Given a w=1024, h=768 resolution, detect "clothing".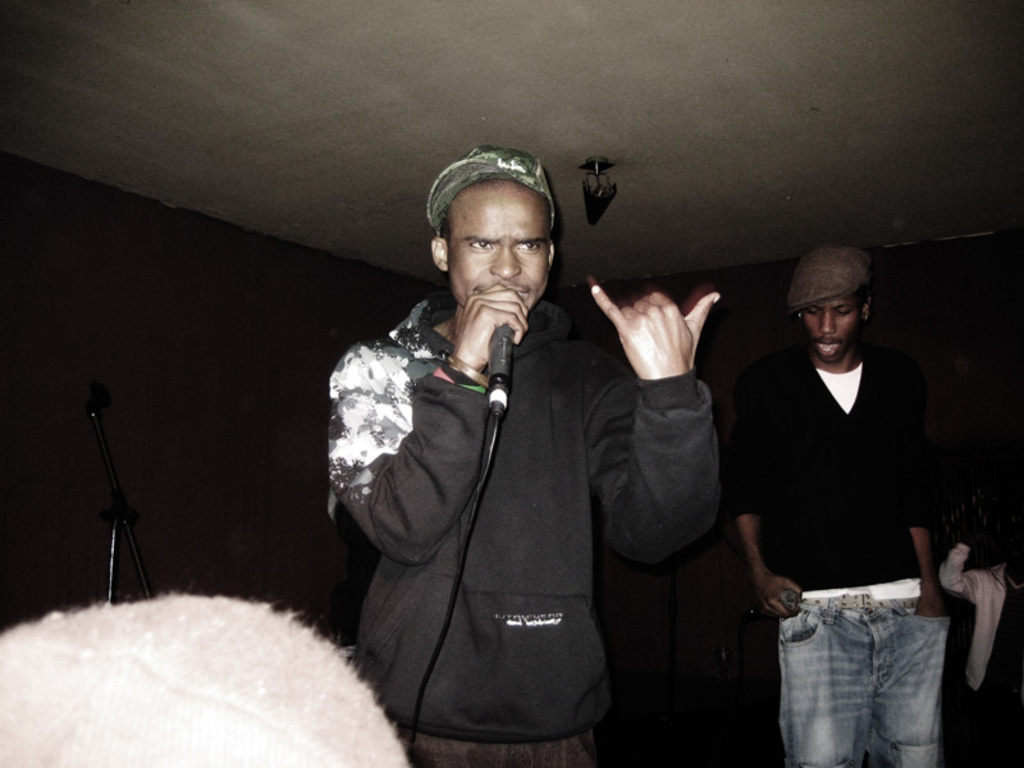
Rect(319, 215, 705, 750).
